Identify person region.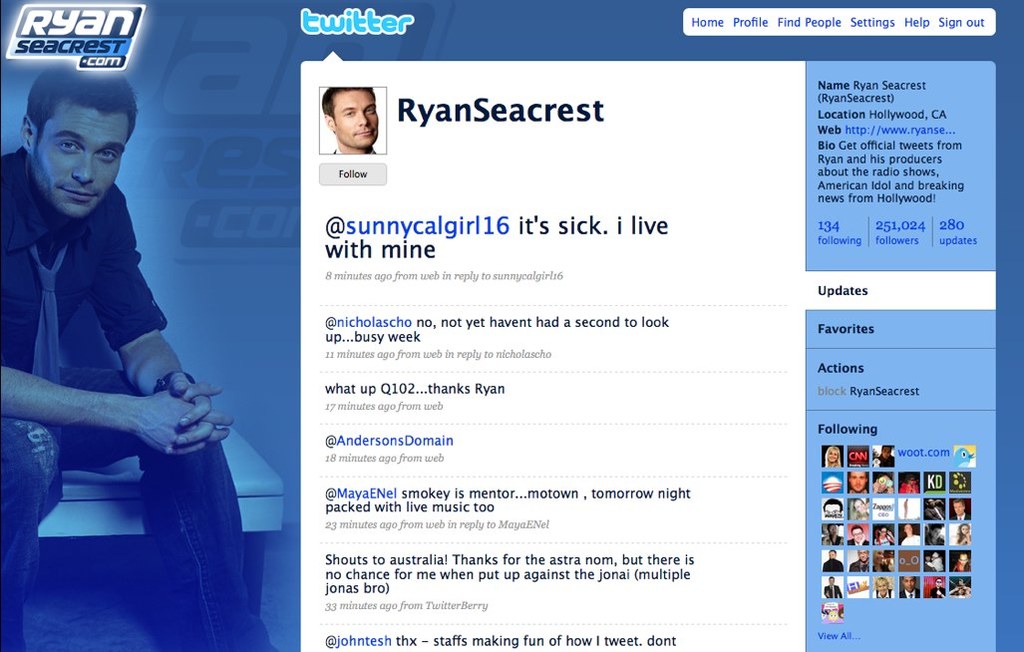
Region: pyautogui.locateOnScreen(852, 497, 866, 517).
